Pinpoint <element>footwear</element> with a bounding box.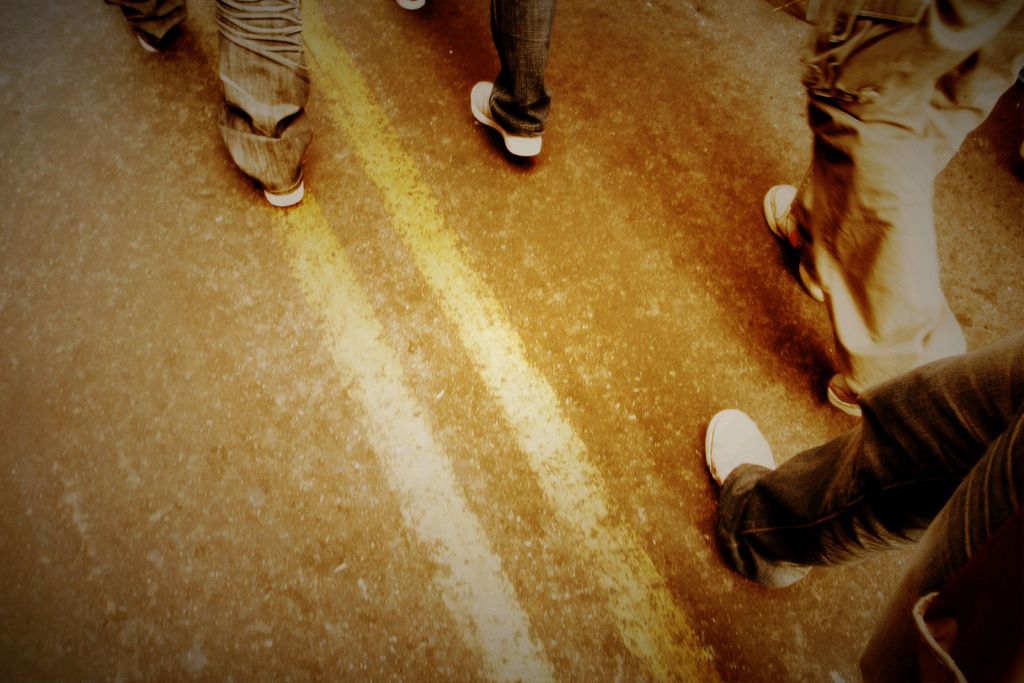
l=472, t=81, r=540, b=153.
